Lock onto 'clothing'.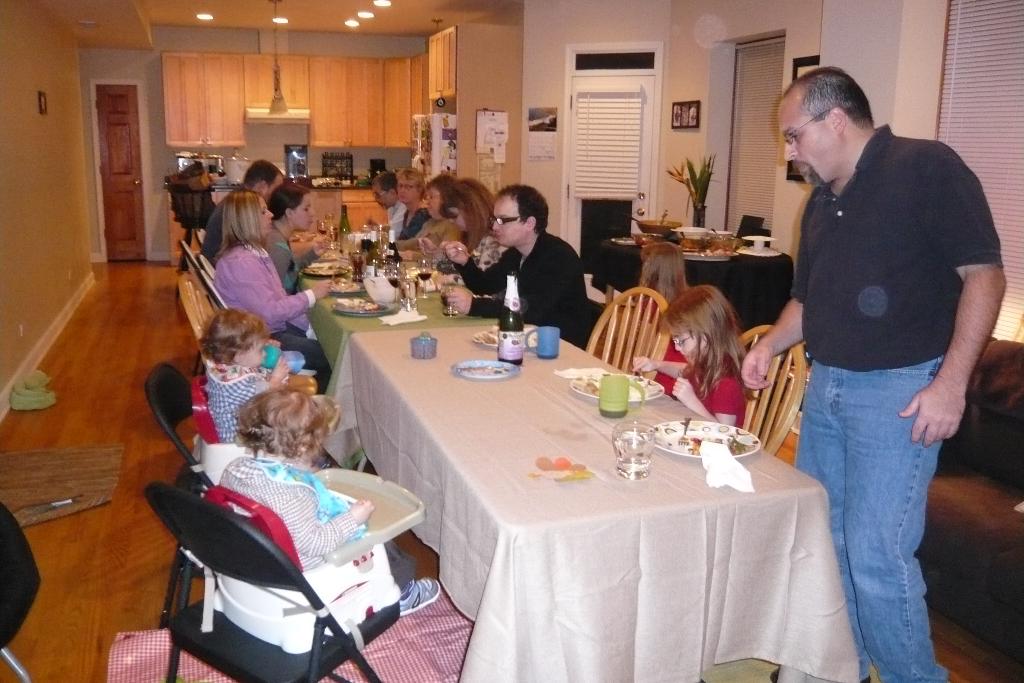
Locked: crop(397, 207, 432, 244).
